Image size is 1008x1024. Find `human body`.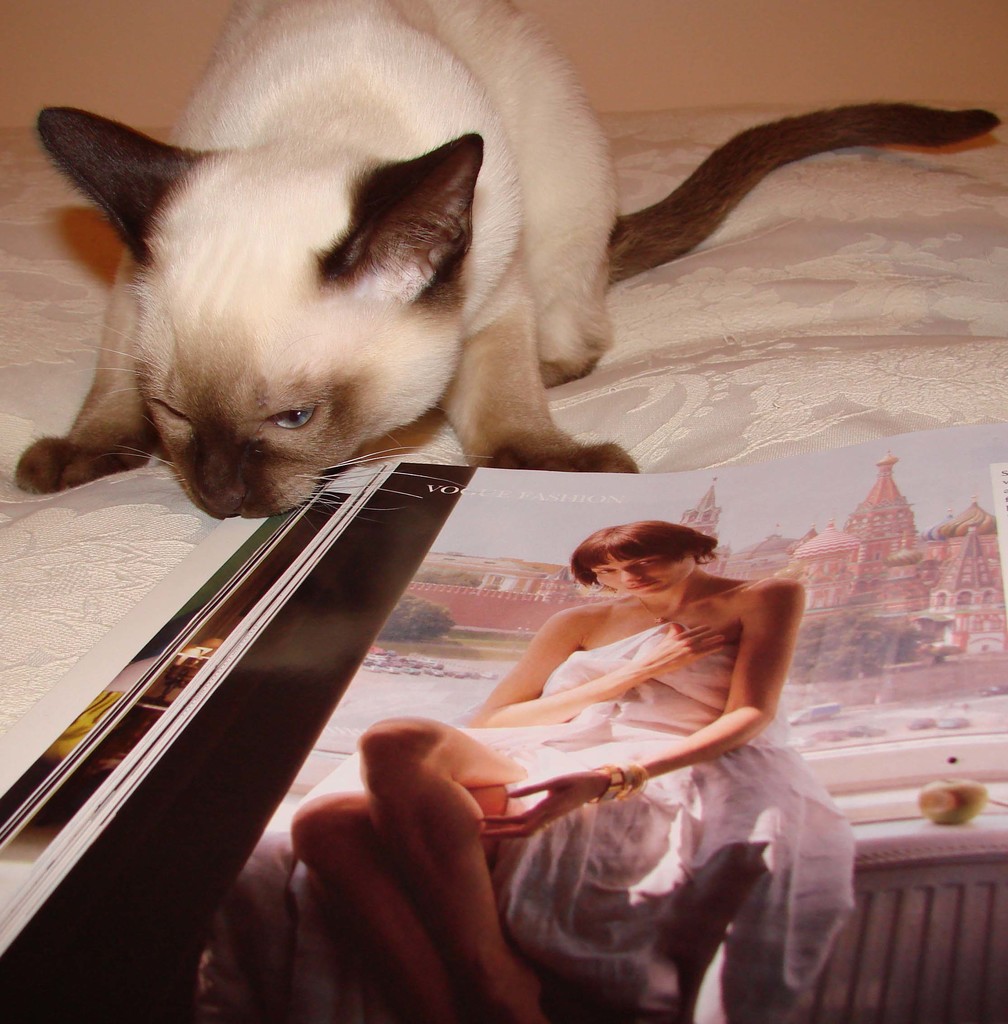
370 489 832 977.
